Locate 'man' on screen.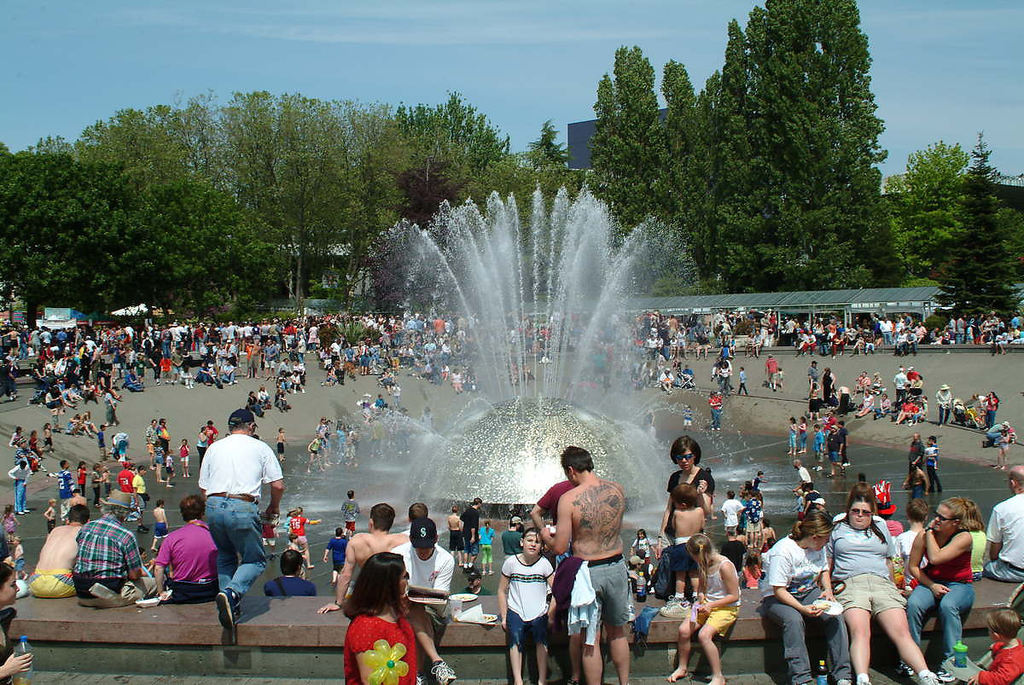
On screen at region(70, 487, 157, 607).
